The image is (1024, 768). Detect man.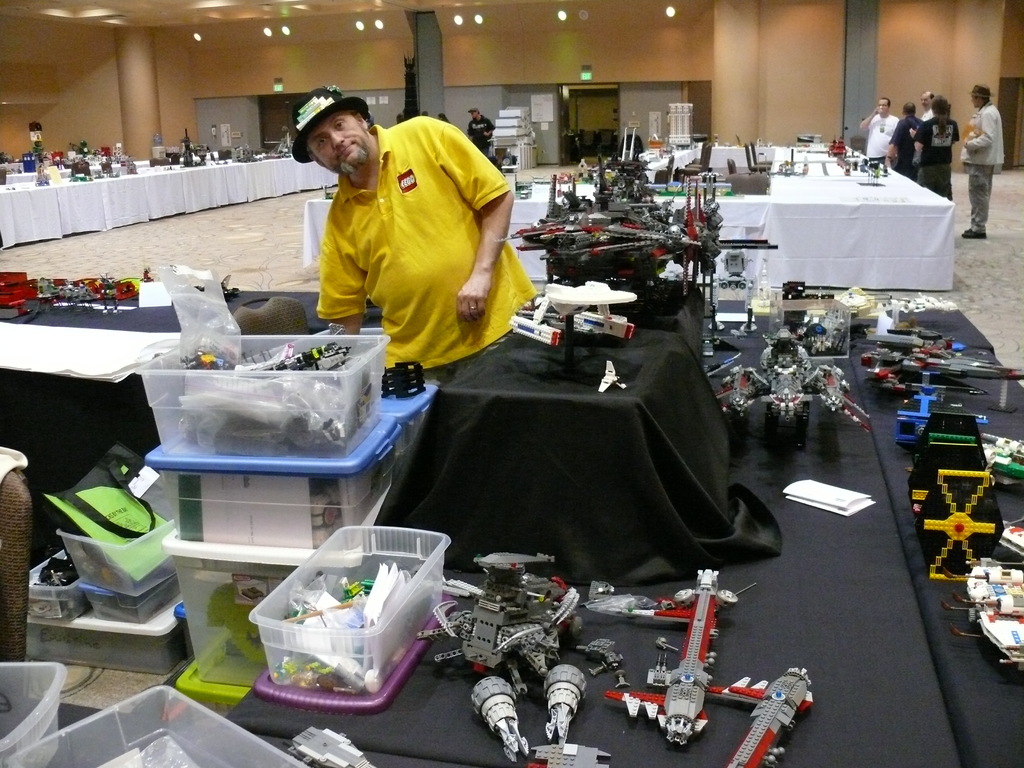
Detection: left=963, top=84, right=1009, bottom=244.
